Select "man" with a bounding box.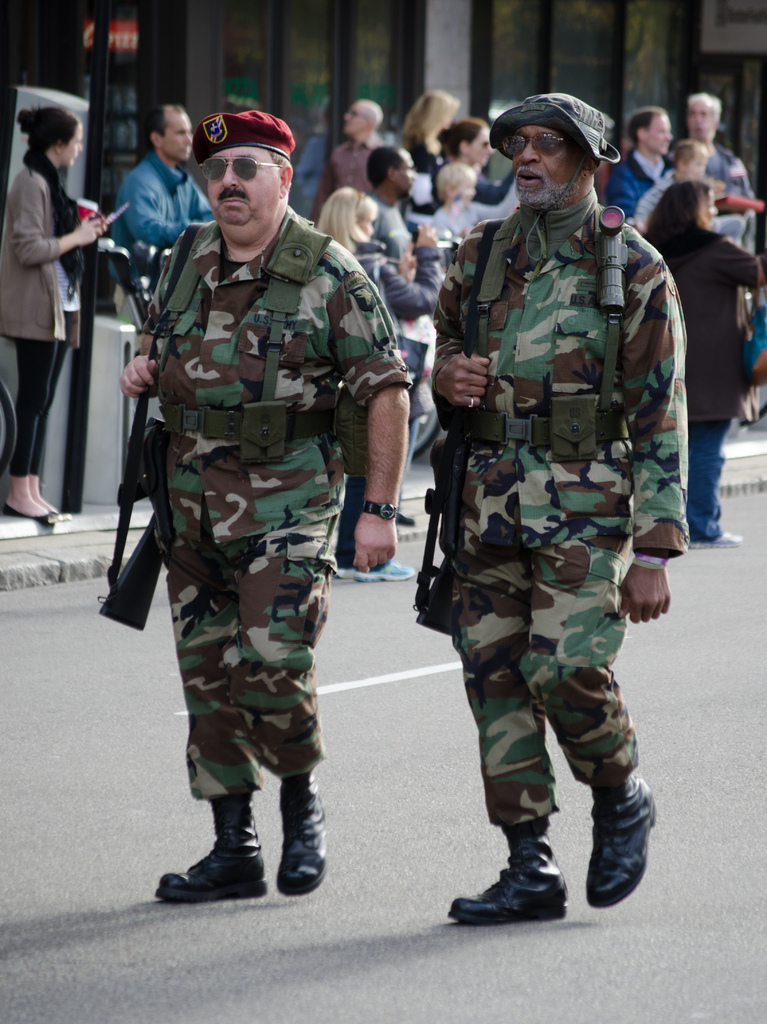
[left=306, top=99, right=390, bottom=227].
